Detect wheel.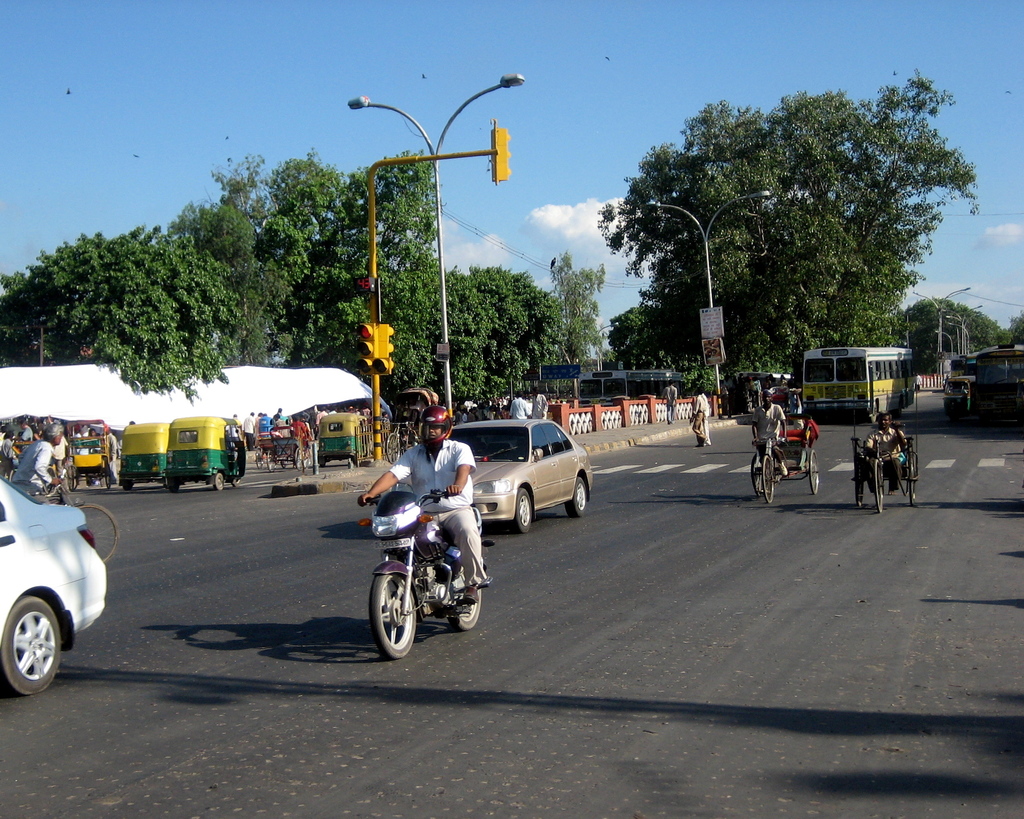
Detected at (69, 470, 75, 493).
